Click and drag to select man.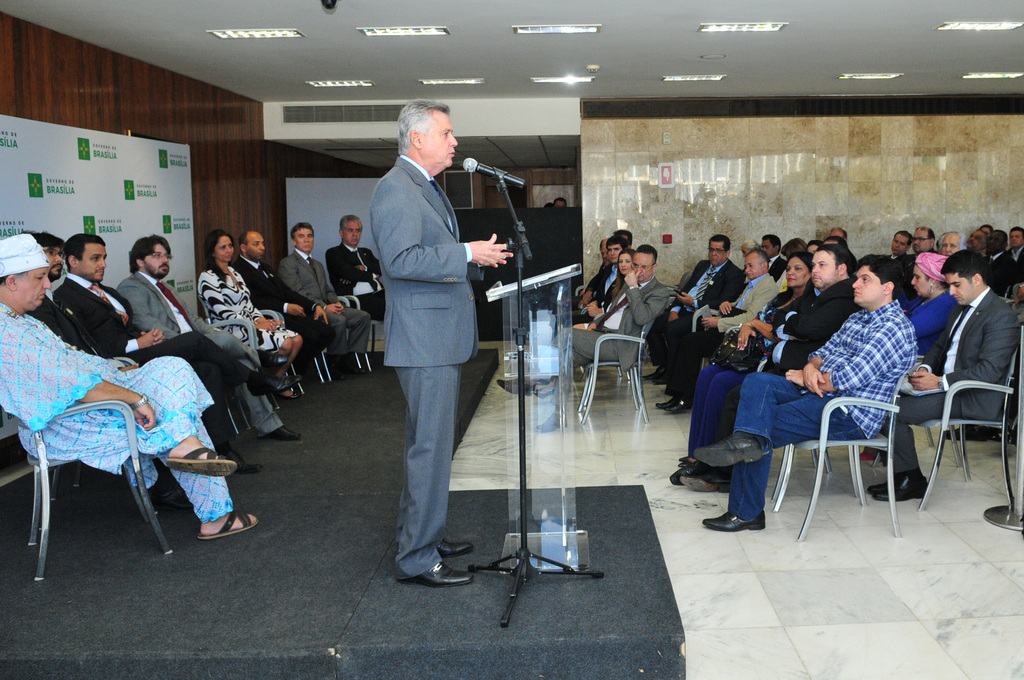
Selection: crop(348, 83, 502, 587).
